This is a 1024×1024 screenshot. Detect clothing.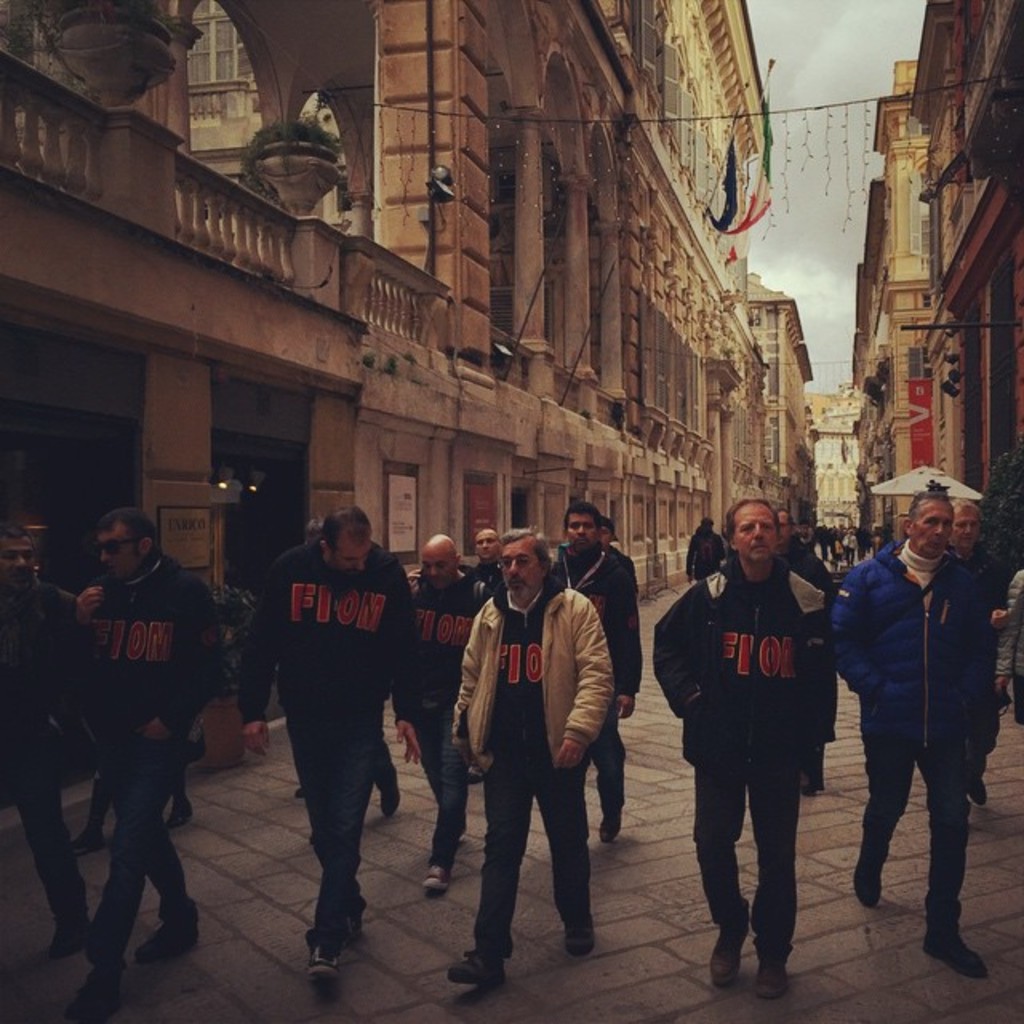
(547,536,643,813).
